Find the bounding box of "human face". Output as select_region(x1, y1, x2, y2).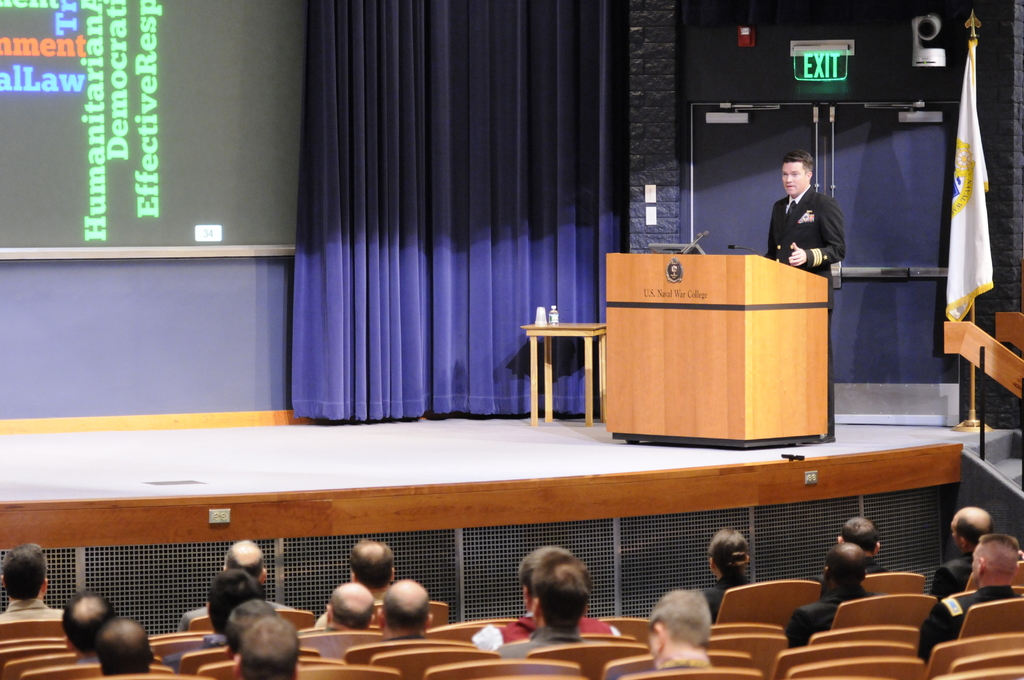
select_region(779, 159, 808, 191).
